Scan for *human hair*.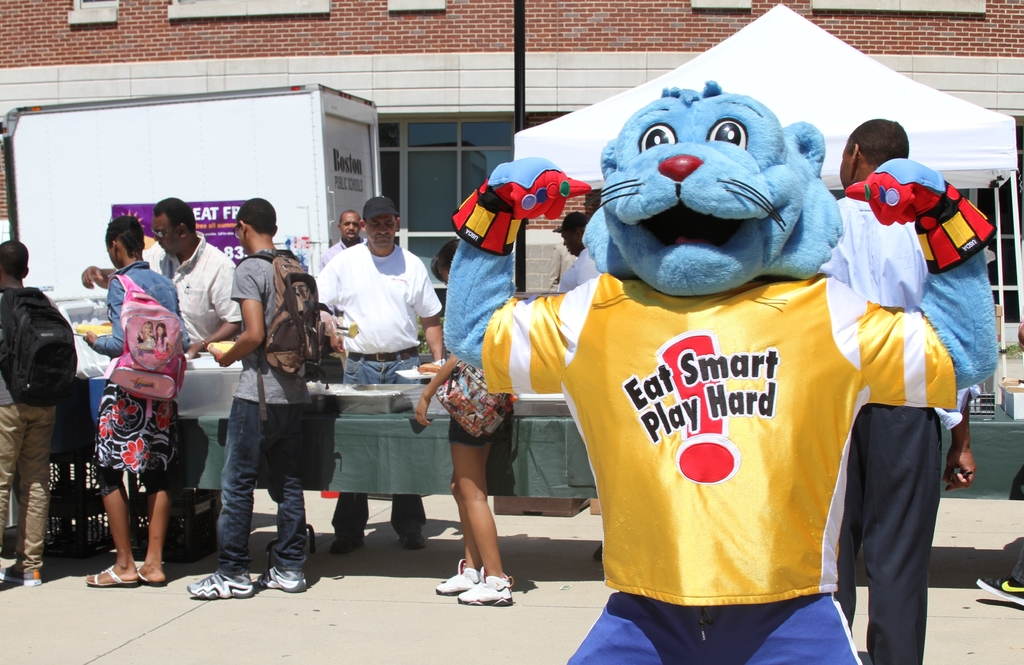
Scan result: <region>235, 196, 276, 232</region>.
